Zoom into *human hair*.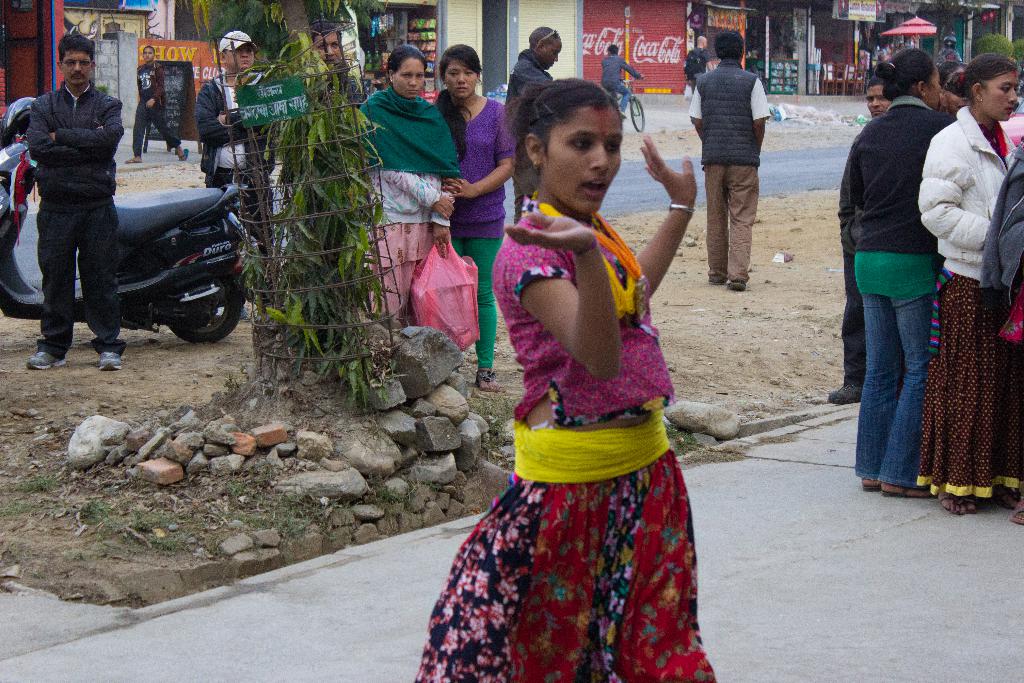
Zoom target: {"x1": 950, "y1": 56, "x2": 1021, "y2": 99}.
